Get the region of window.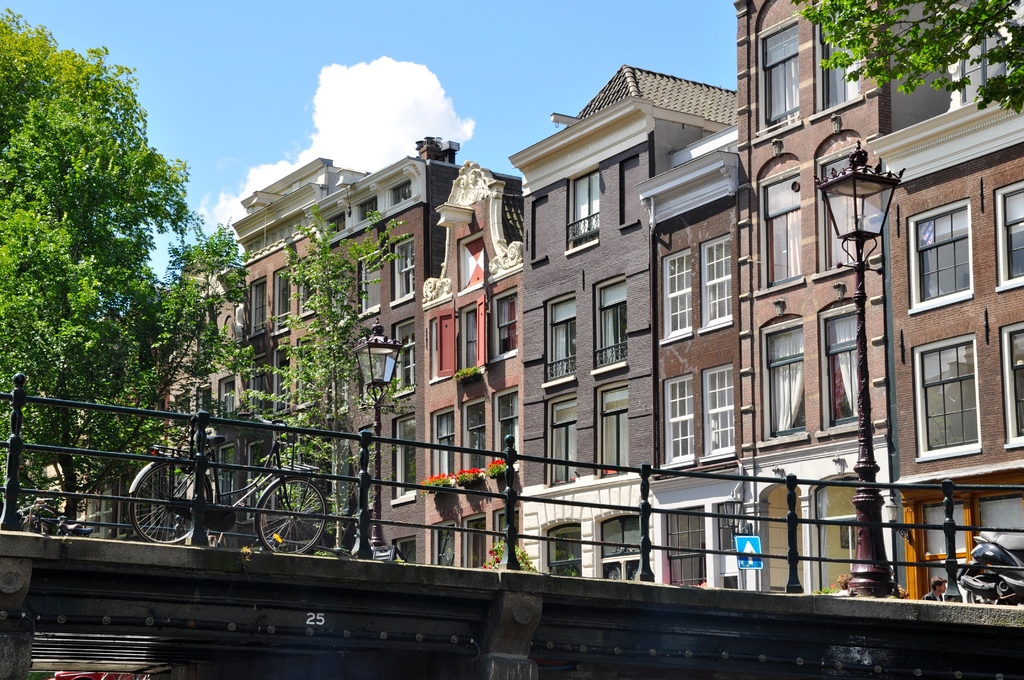
(703,226,735,336).
